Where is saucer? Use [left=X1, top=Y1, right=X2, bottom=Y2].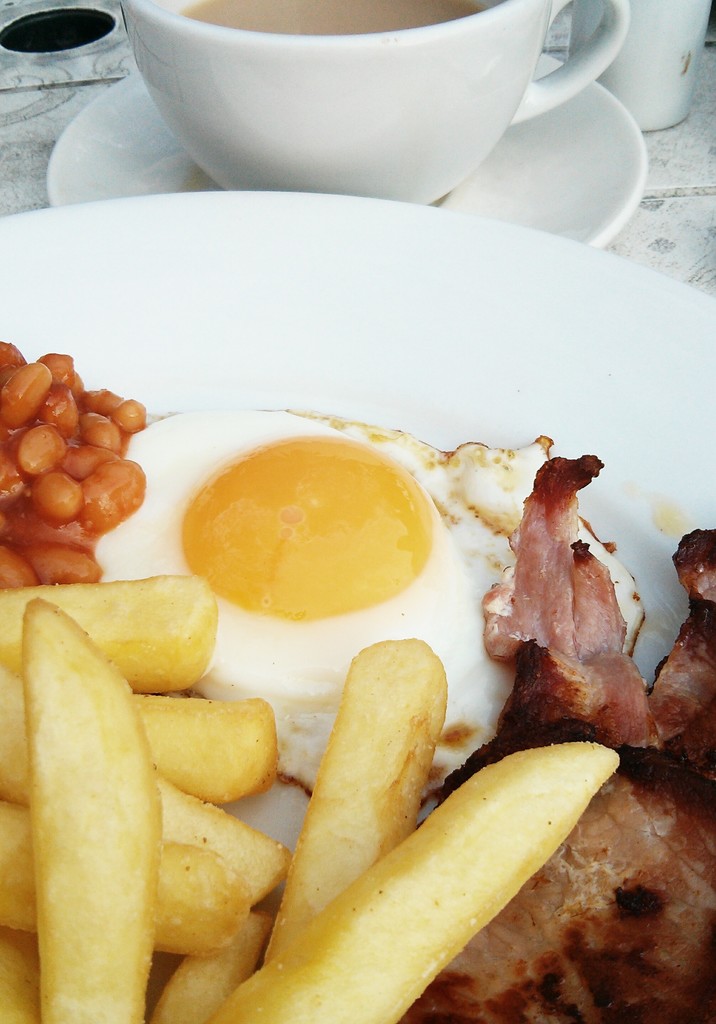
[left=40, top=66, right=644, bottom=243].
